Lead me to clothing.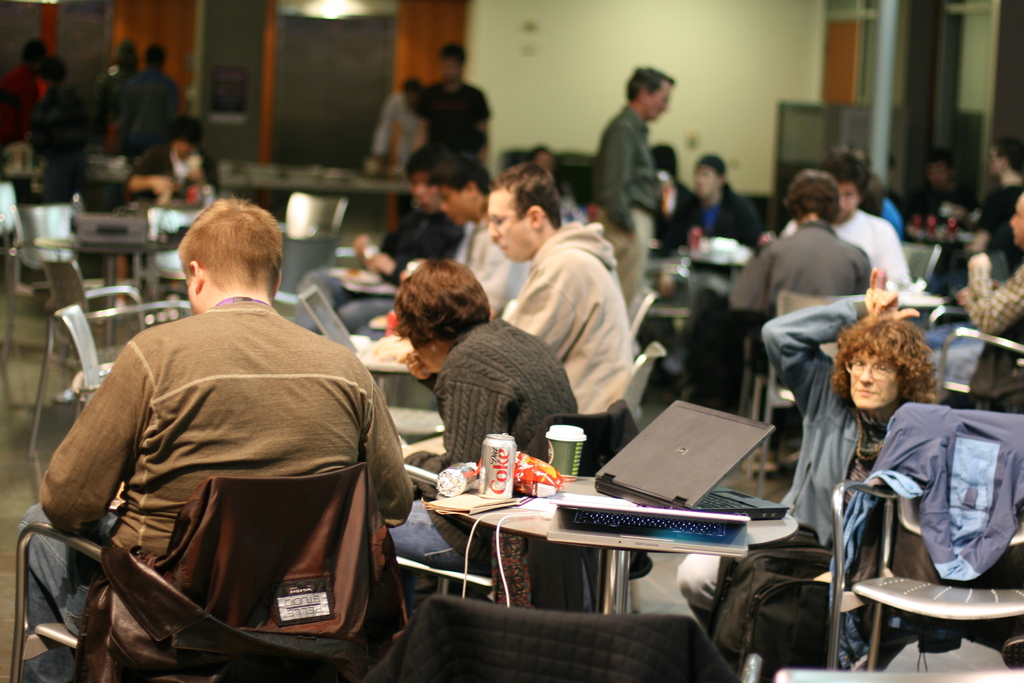
Lead to locate(595, 99, 652, 341).
